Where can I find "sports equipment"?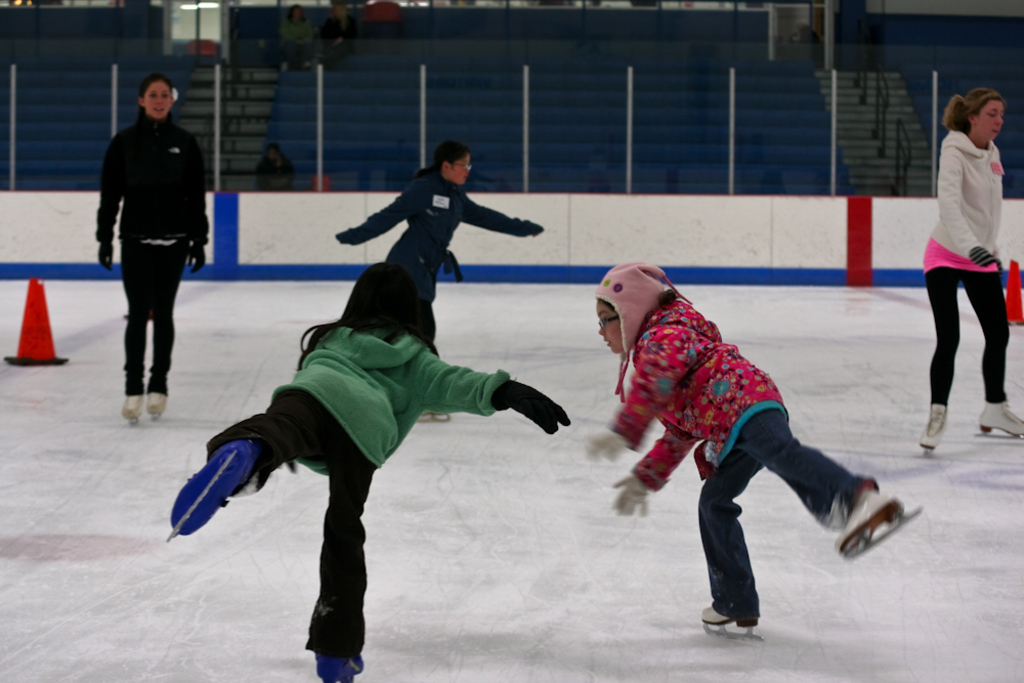
You can find it at (913,400,950,461).
